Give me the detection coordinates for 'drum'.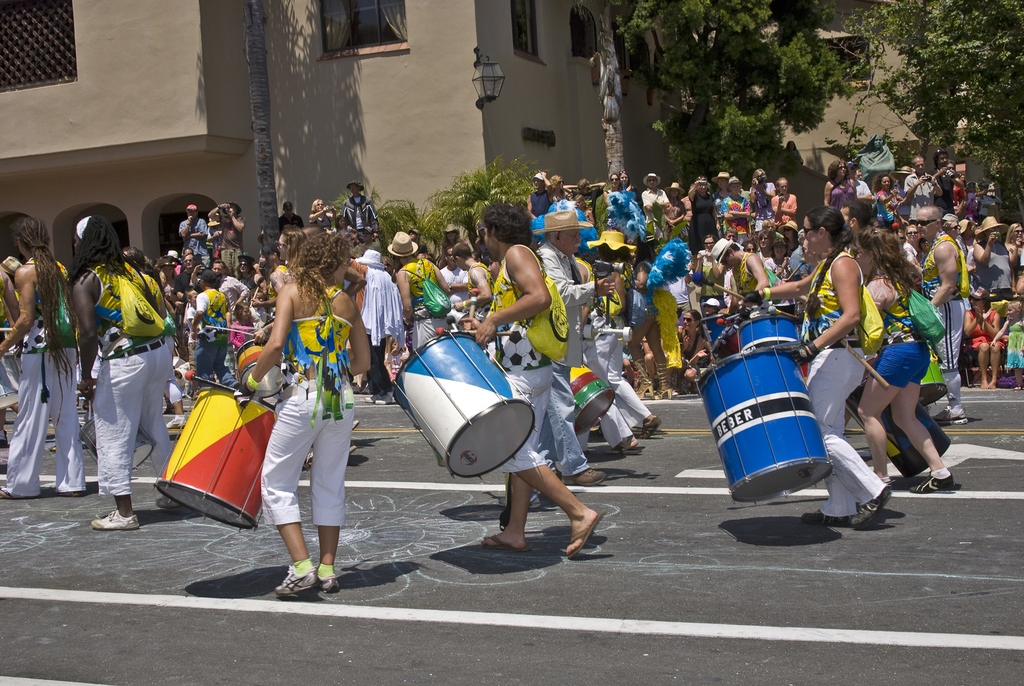
(x1=700, y1=315, x2=732, y2=340).
